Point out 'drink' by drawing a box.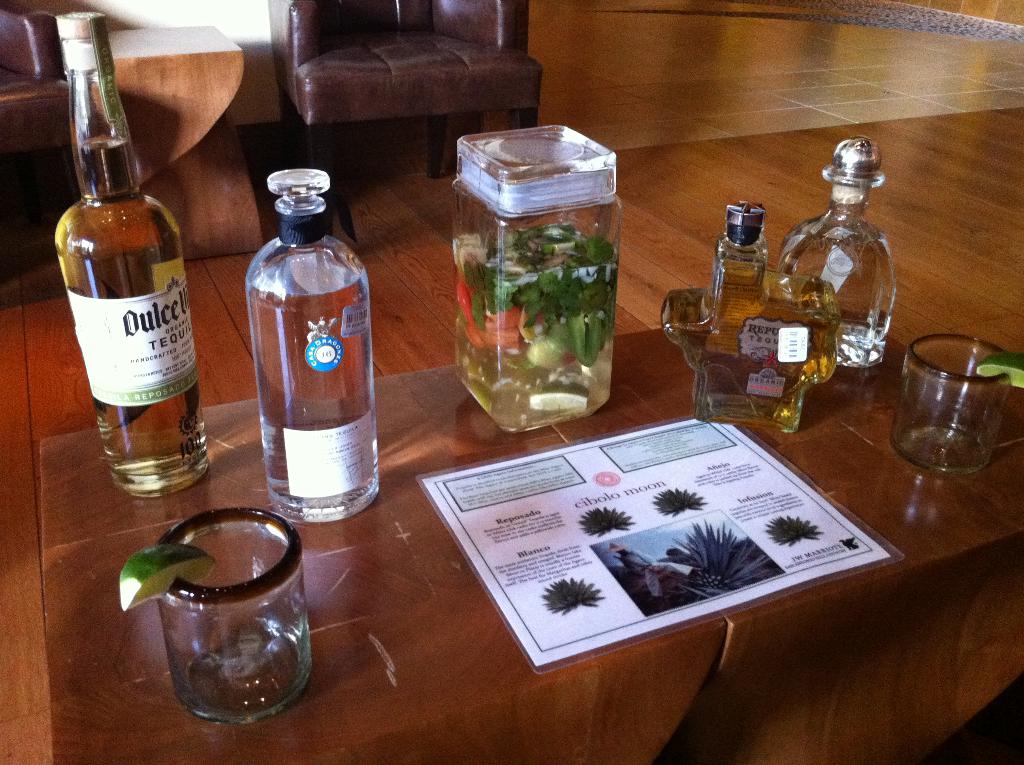
{"left": 250, "top": 168, "right": 375, "bottom": 520}.
